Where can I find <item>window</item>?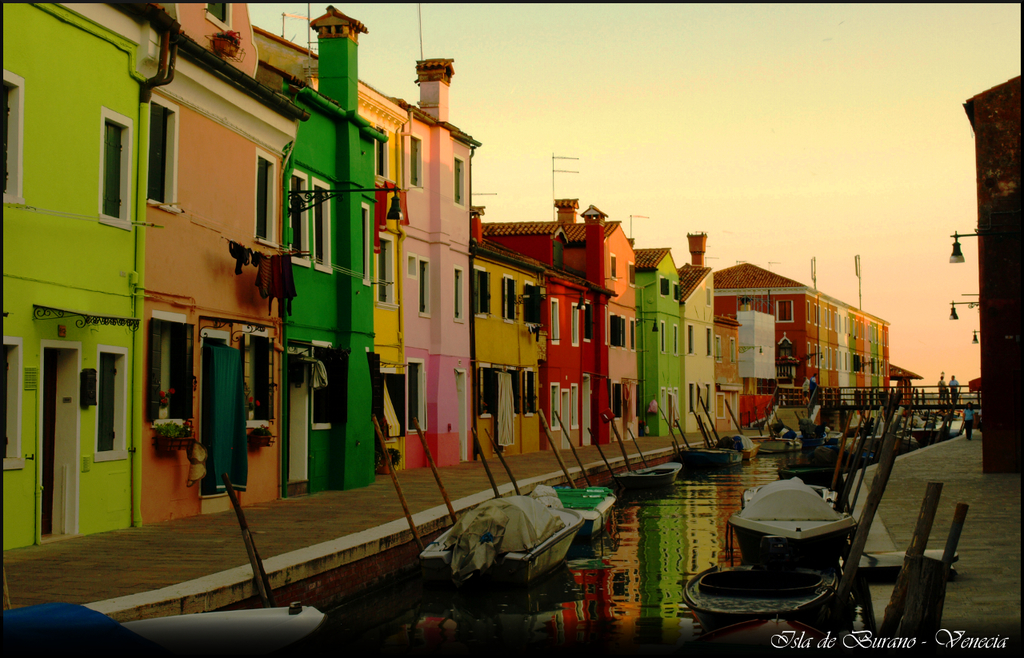
You can find it at BBox(402, 358, 427, 436).
